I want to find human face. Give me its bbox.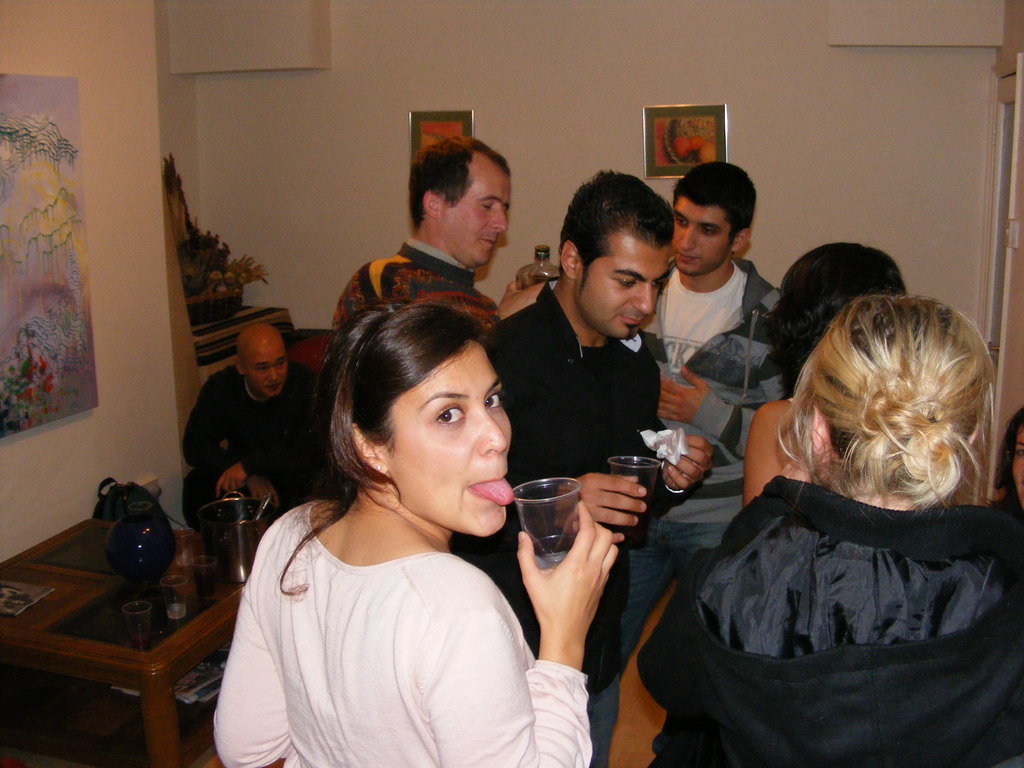
detection(573, 236, 666, 333).
